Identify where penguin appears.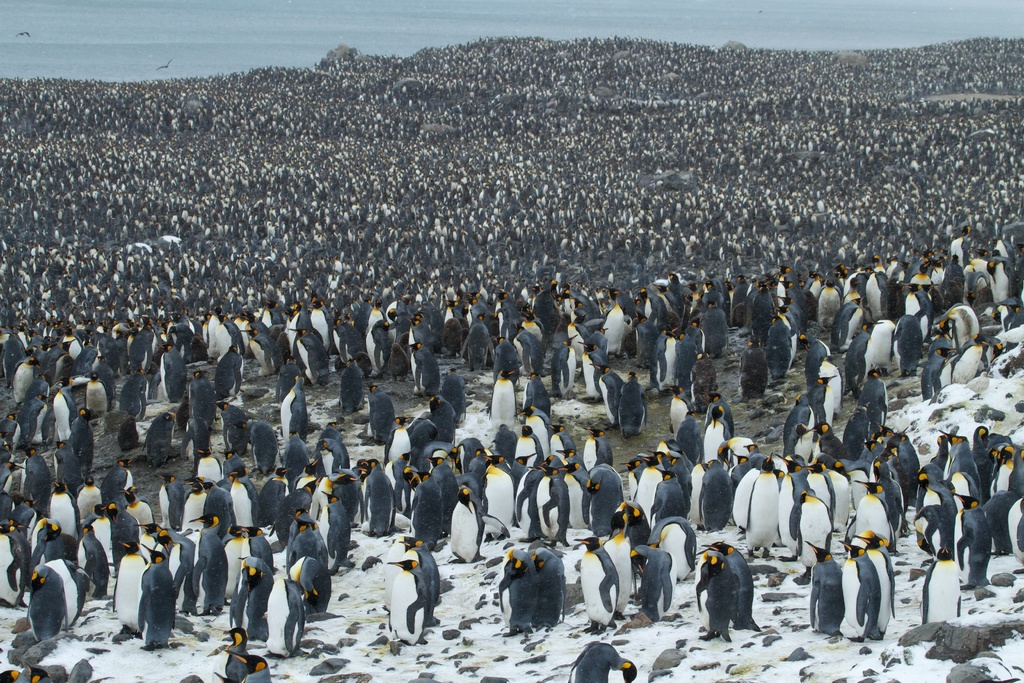
Appears at (0,668,21,682).
